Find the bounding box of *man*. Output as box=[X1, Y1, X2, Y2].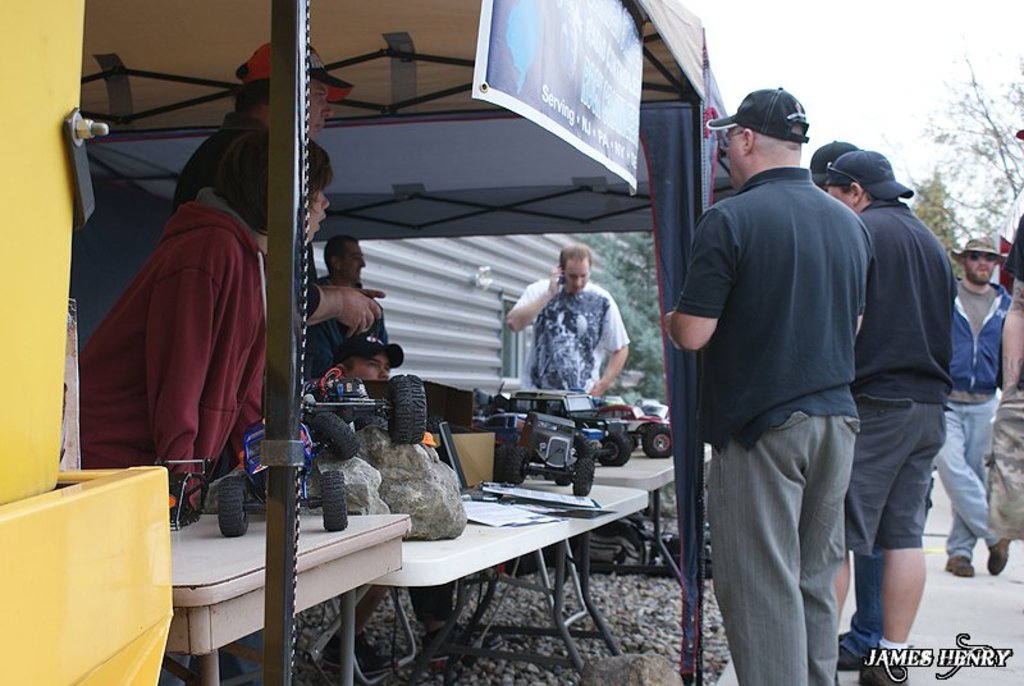
box=[937, 230, 1011, 576].
